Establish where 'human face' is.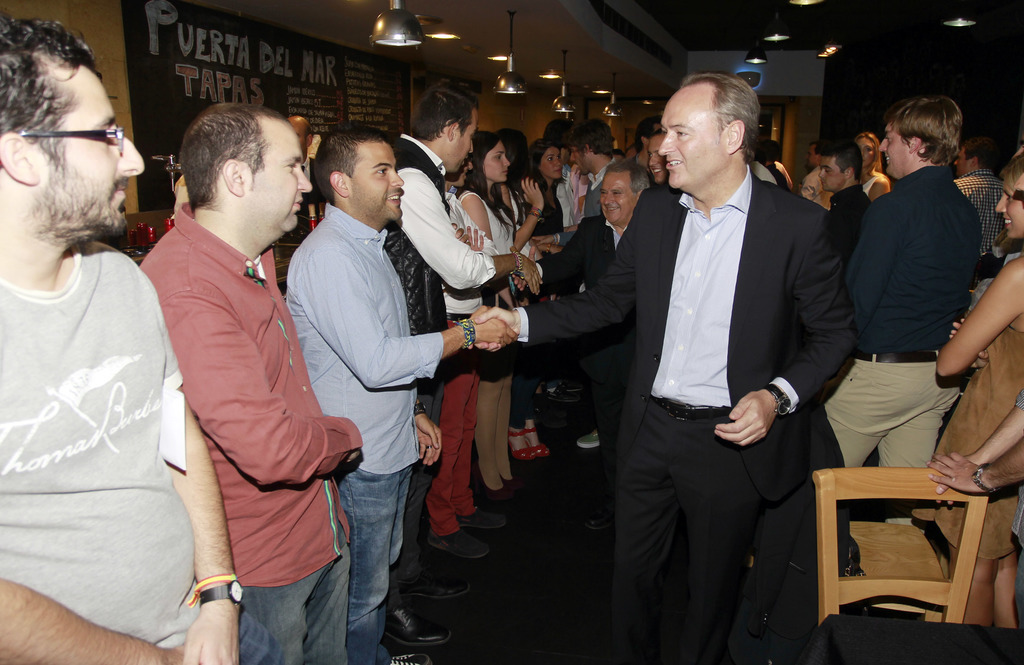
Established at [left=646, top=141, right=668, bottom=179].
